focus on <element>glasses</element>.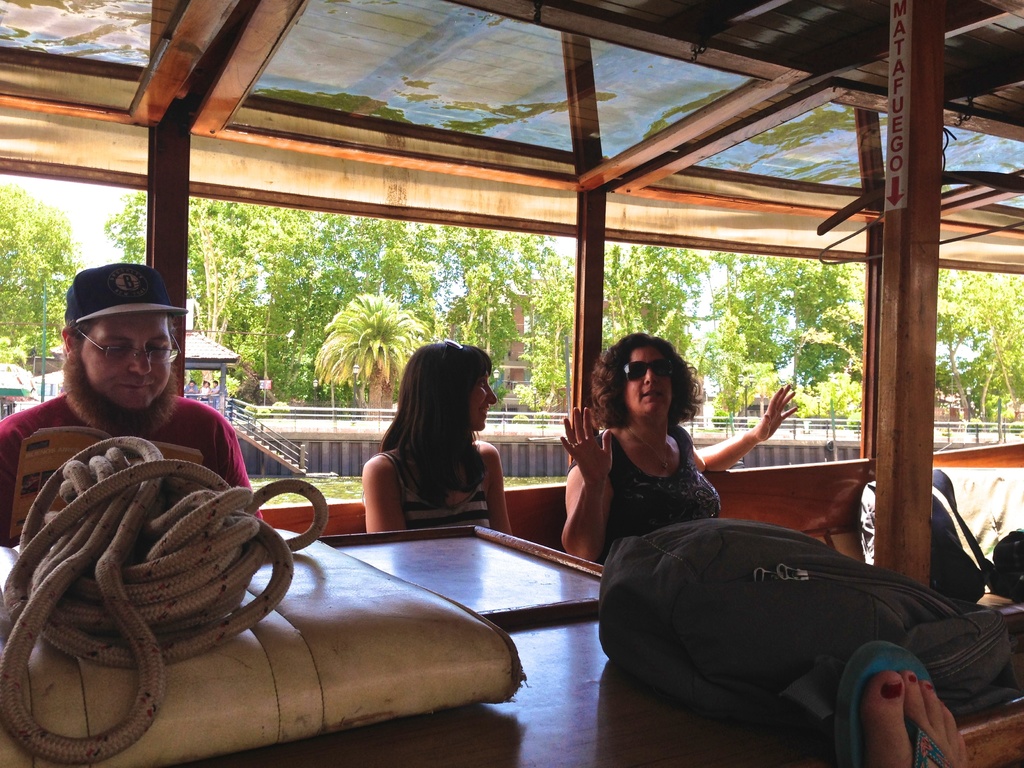
Focused at box=[446, 336, 467, 380].
